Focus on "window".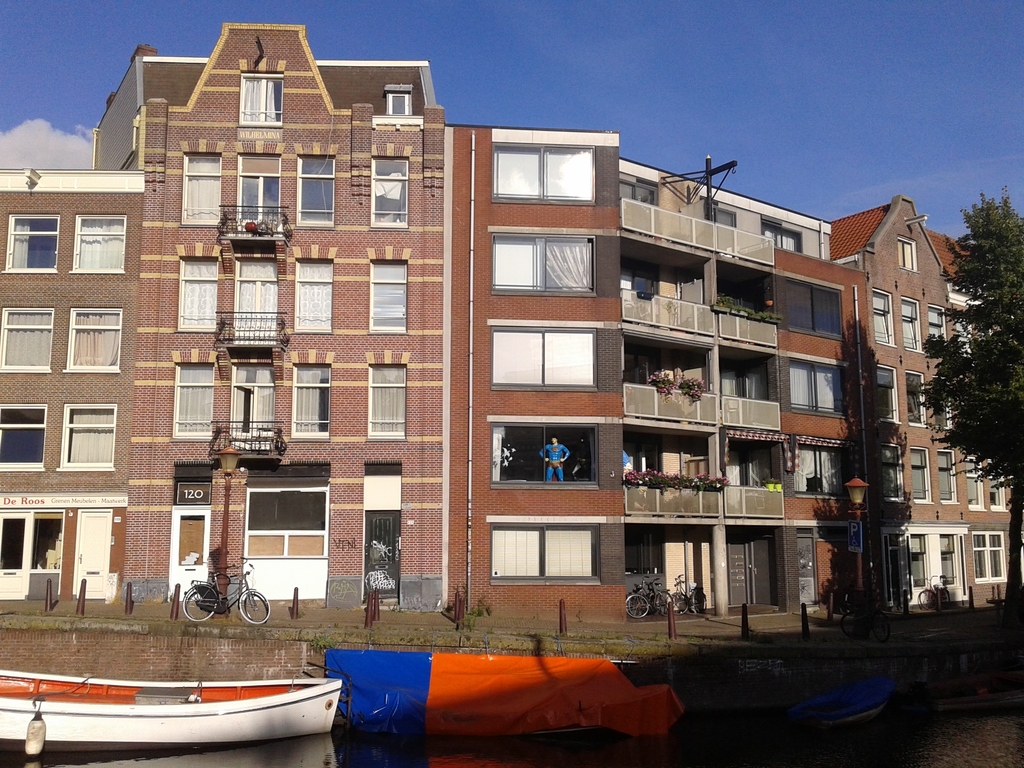
Focused at x1=494, y1=140, x2=592, y2=204.
